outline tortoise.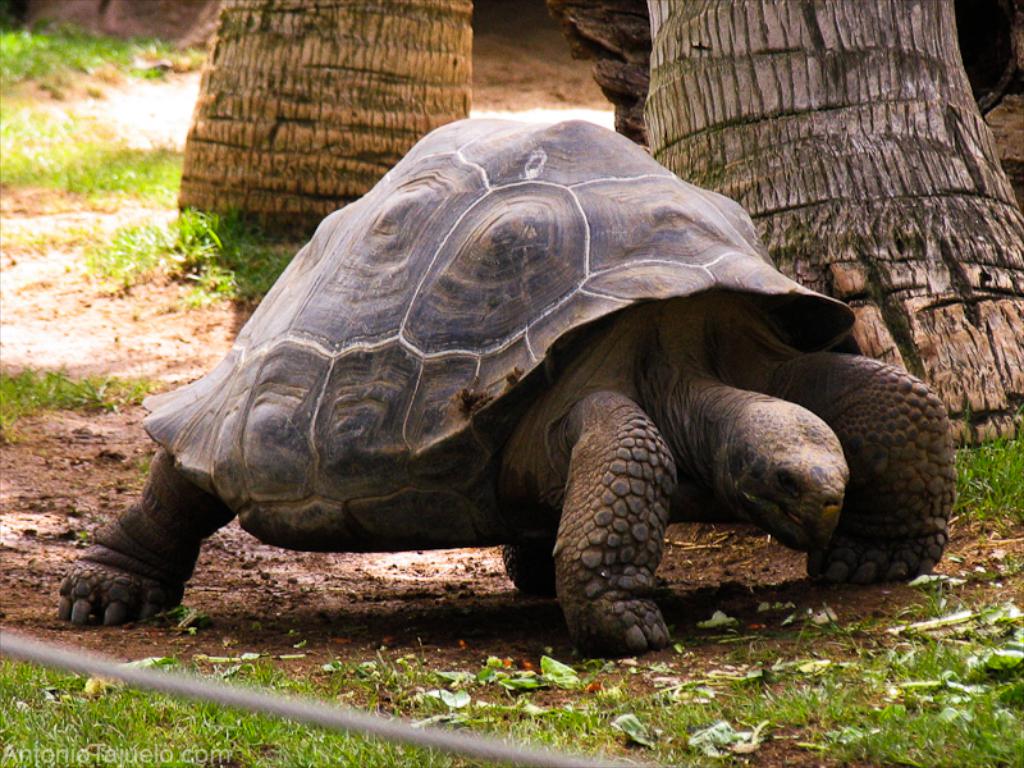
Outline: {"left": 52, "top": 114, "right": 956, "bottom": 671}.
